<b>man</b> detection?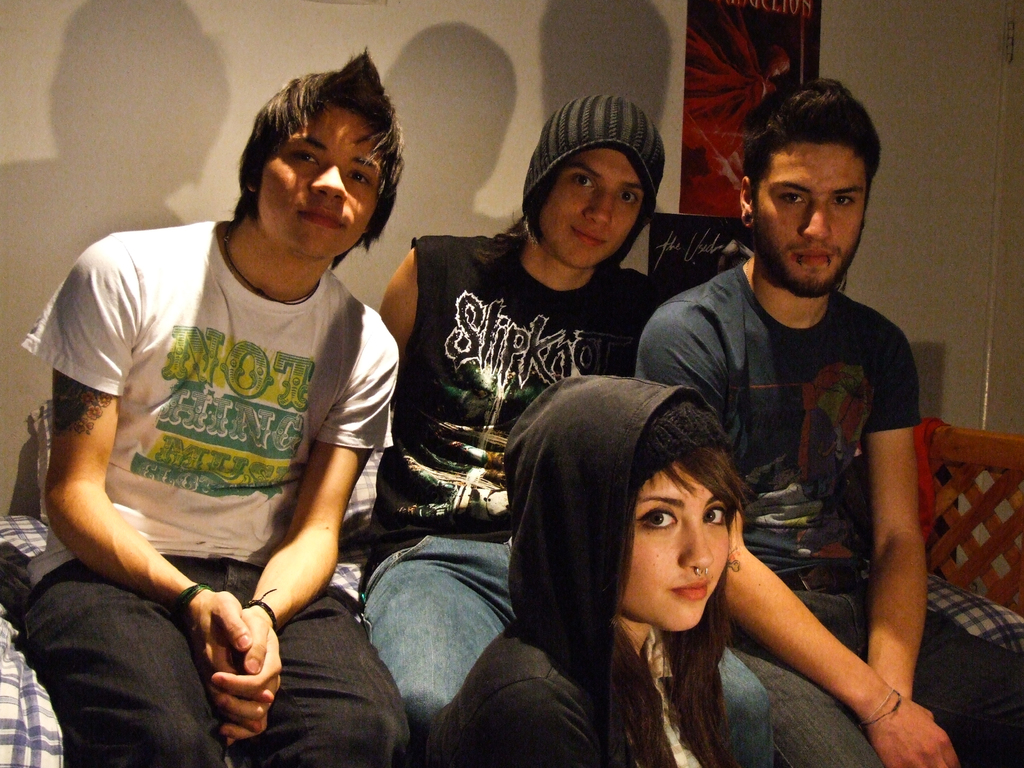
(635, 111, 959, 719)
